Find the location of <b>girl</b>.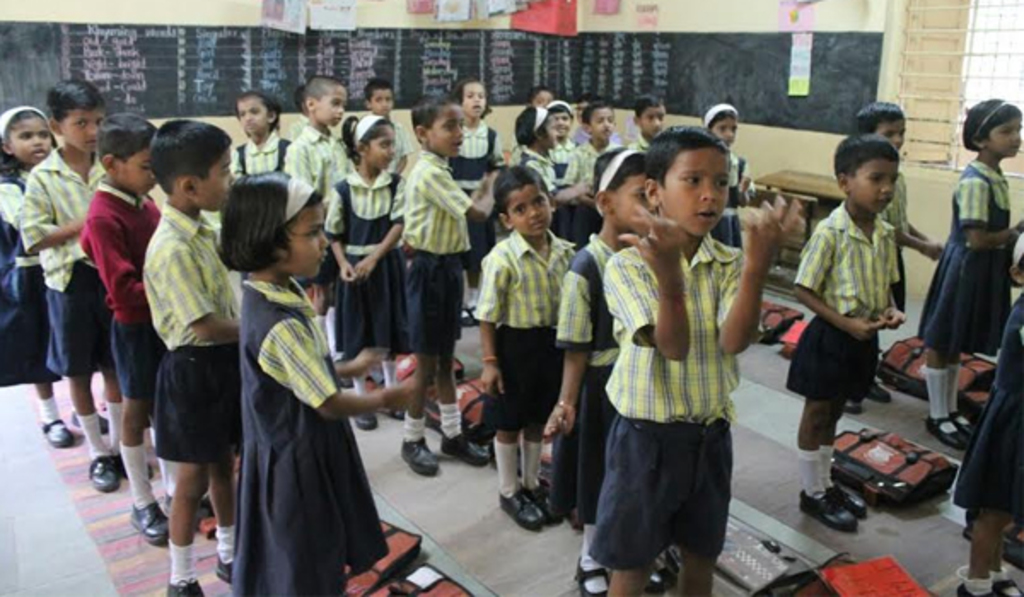
Location: [915, 97, 1022, 449].
